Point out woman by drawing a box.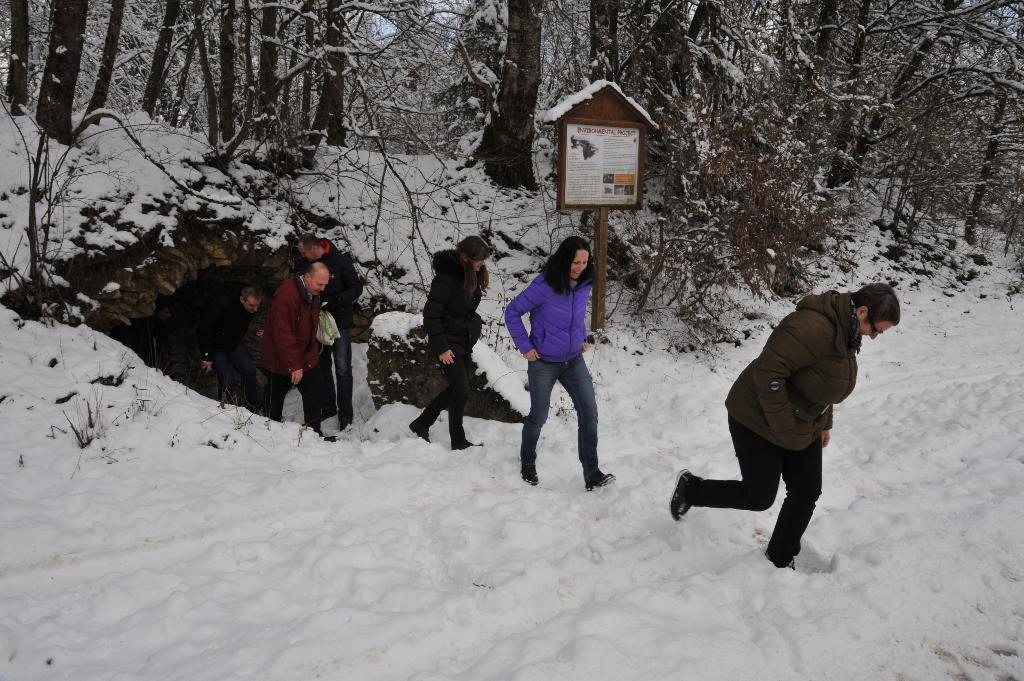
detection(506, 231, 618, 499).
